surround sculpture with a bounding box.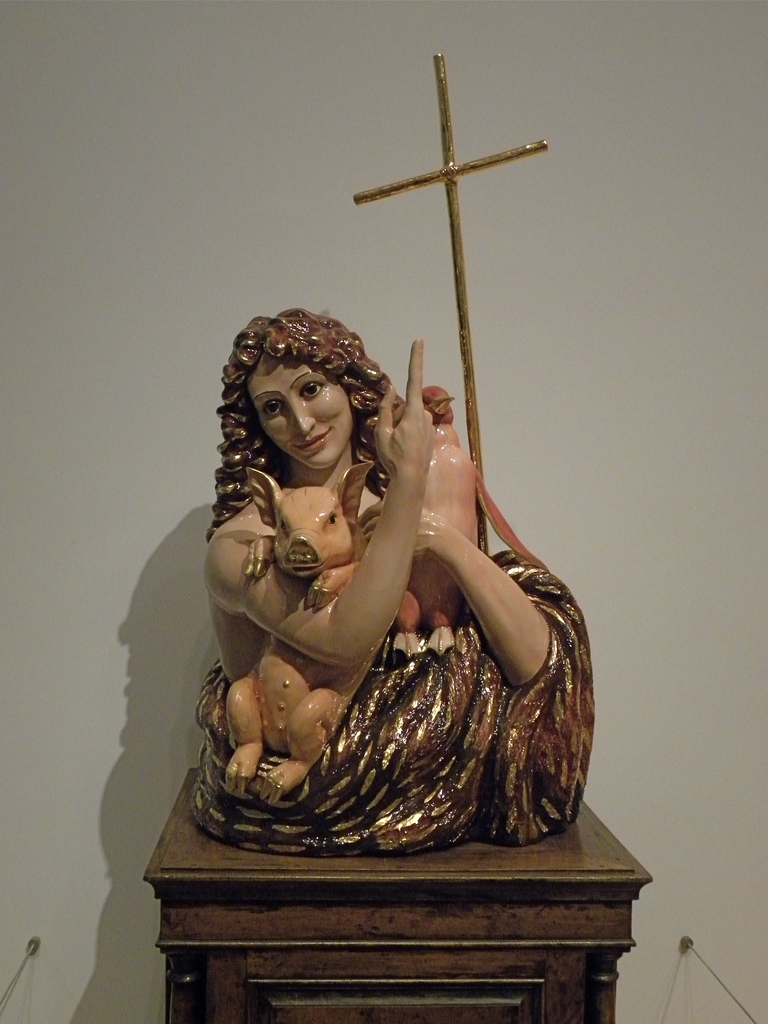
bbox=(190, 36, 592, 867).
